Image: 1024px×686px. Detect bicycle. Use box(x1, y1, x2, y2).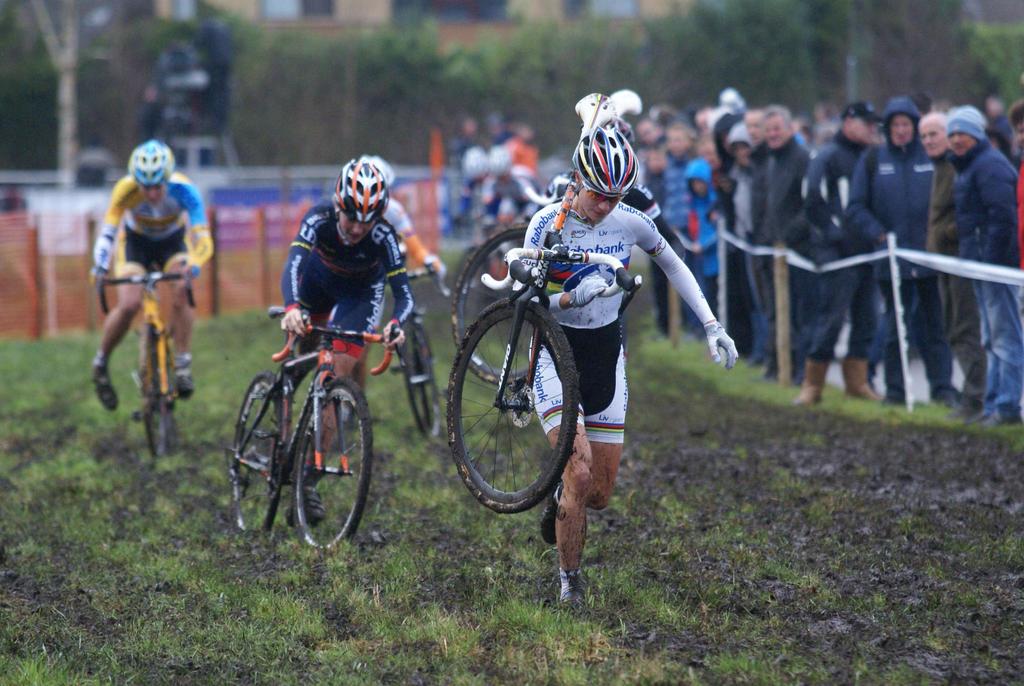
box(95, 260, 197, 459).
